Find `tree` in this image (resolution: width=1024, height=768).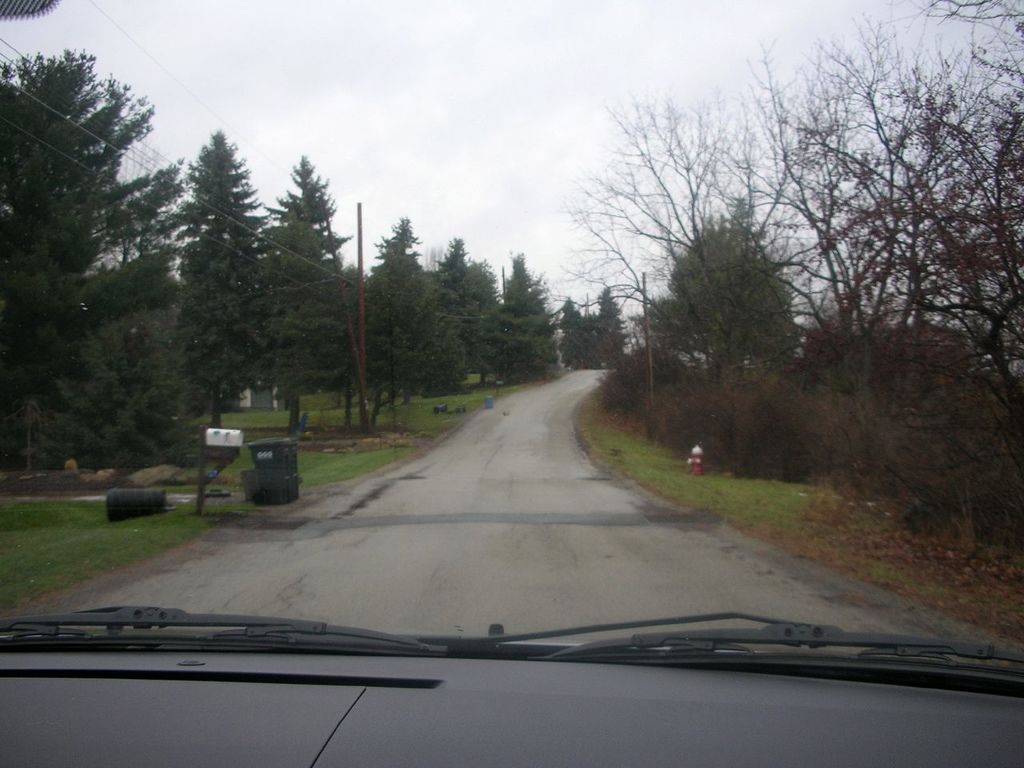
BBox(0, 46, 189, 477).
